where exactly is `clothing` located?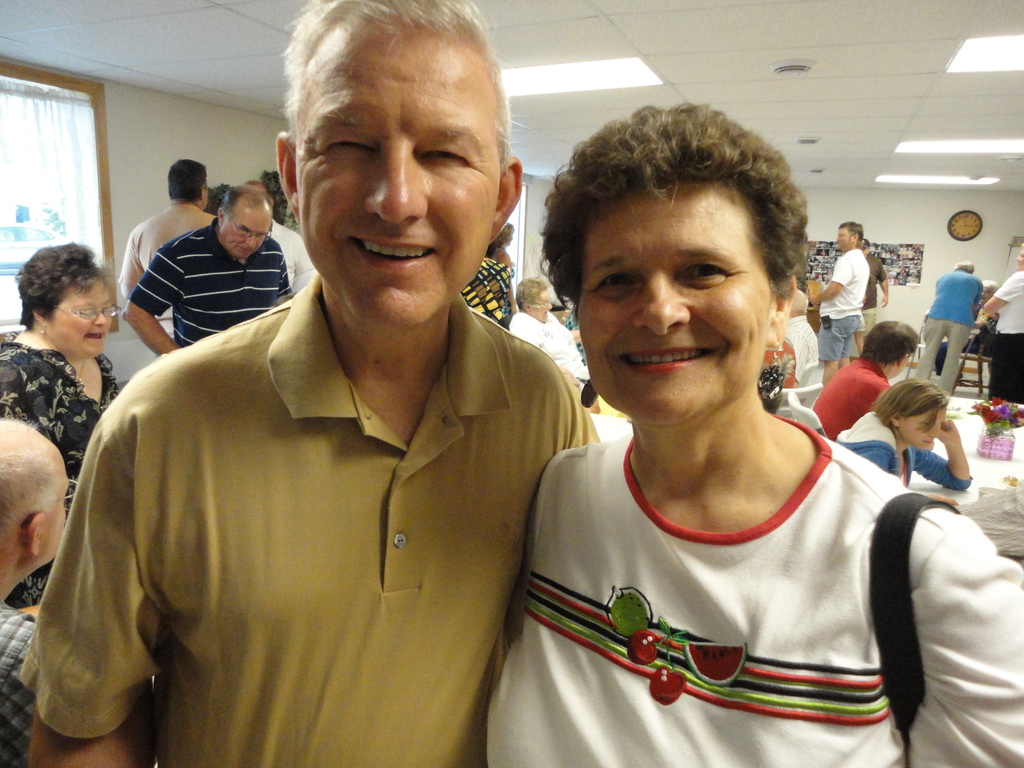
Its bounding box is {"left": 554, "top": 305, "right": 593, "bottom": 392}.
